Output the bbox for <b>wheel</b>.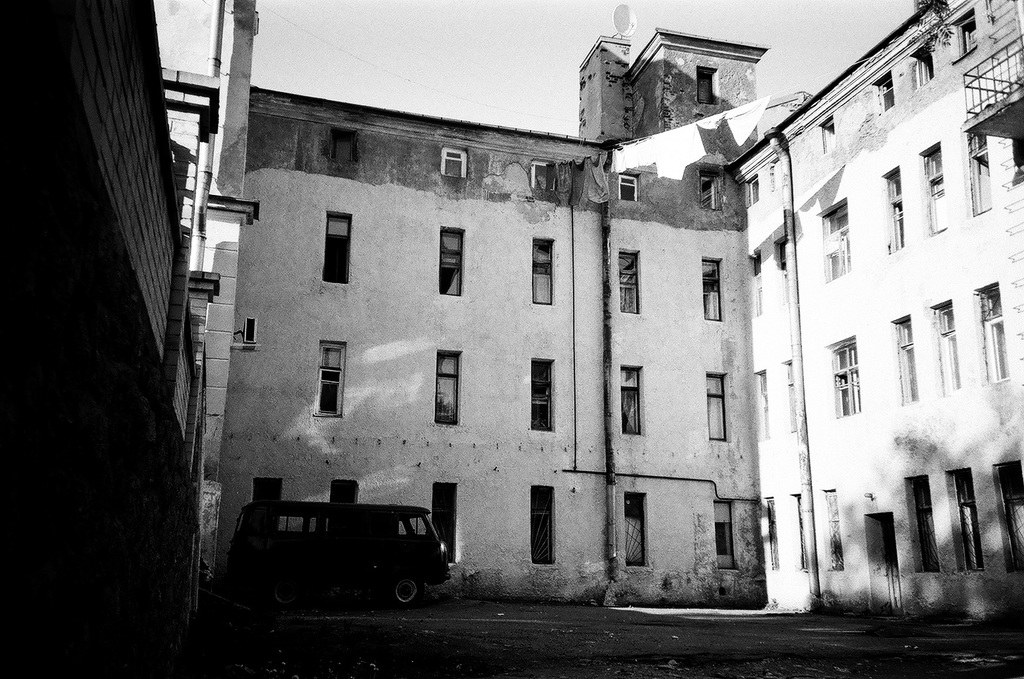
{"x1": 395, "y1": 577, "x2": 425, "y2": 614}.
